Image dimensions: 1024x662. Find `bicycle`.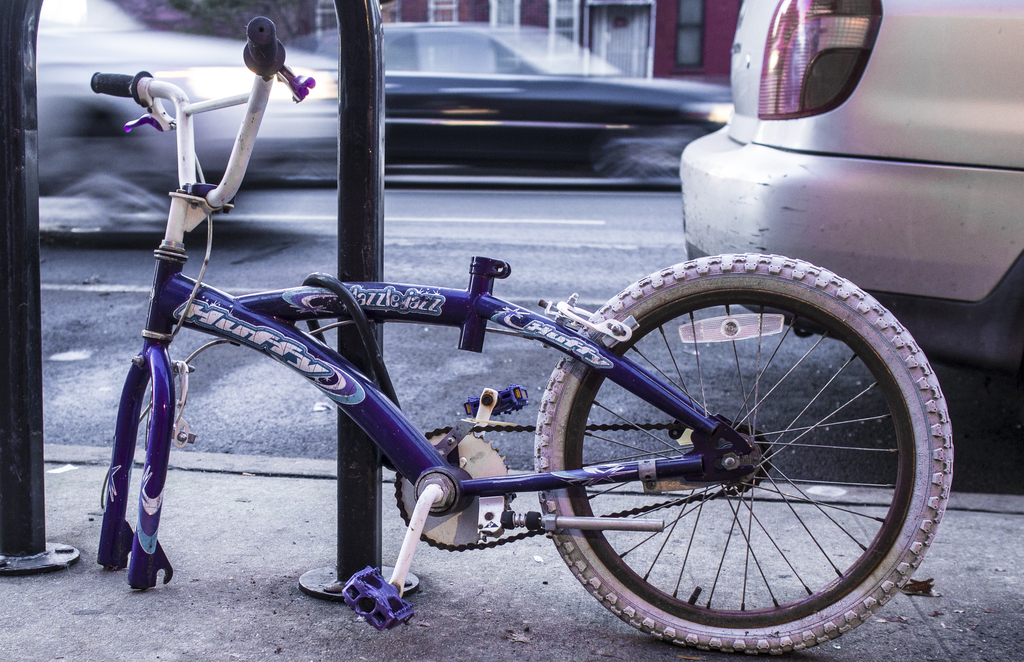
<box>88,12,956,652</box>.
